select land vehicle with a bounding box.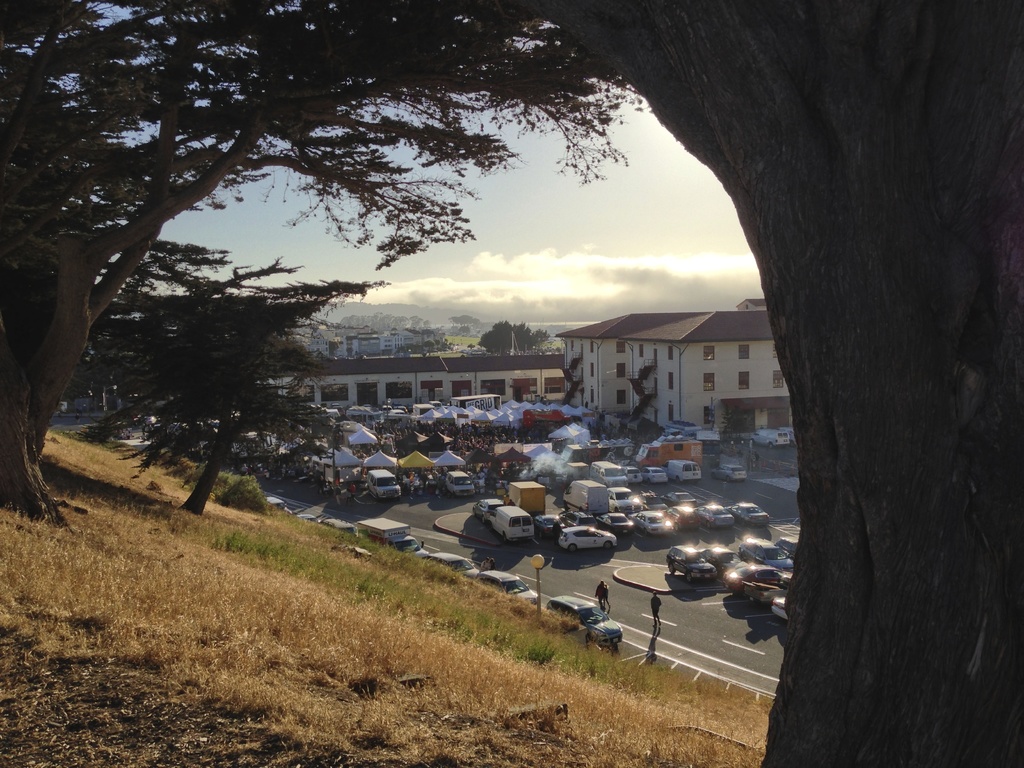
(428, 553, 476, 574).
